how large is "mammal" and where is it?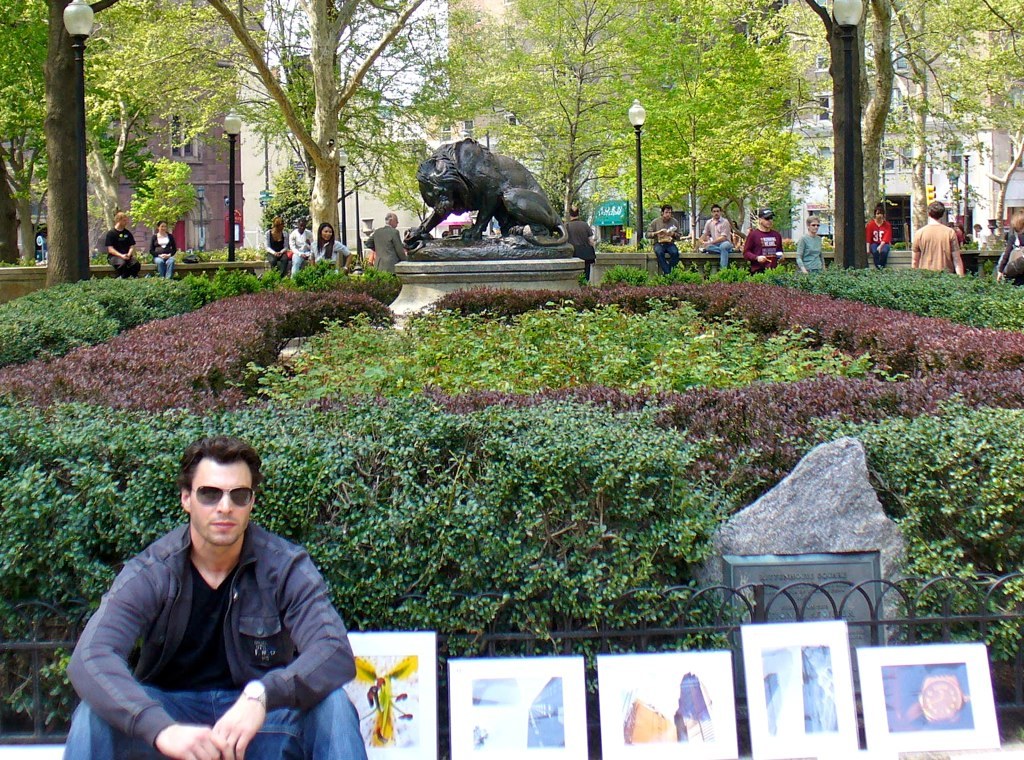
Bounding box: region(742, 206, 784, 274).
